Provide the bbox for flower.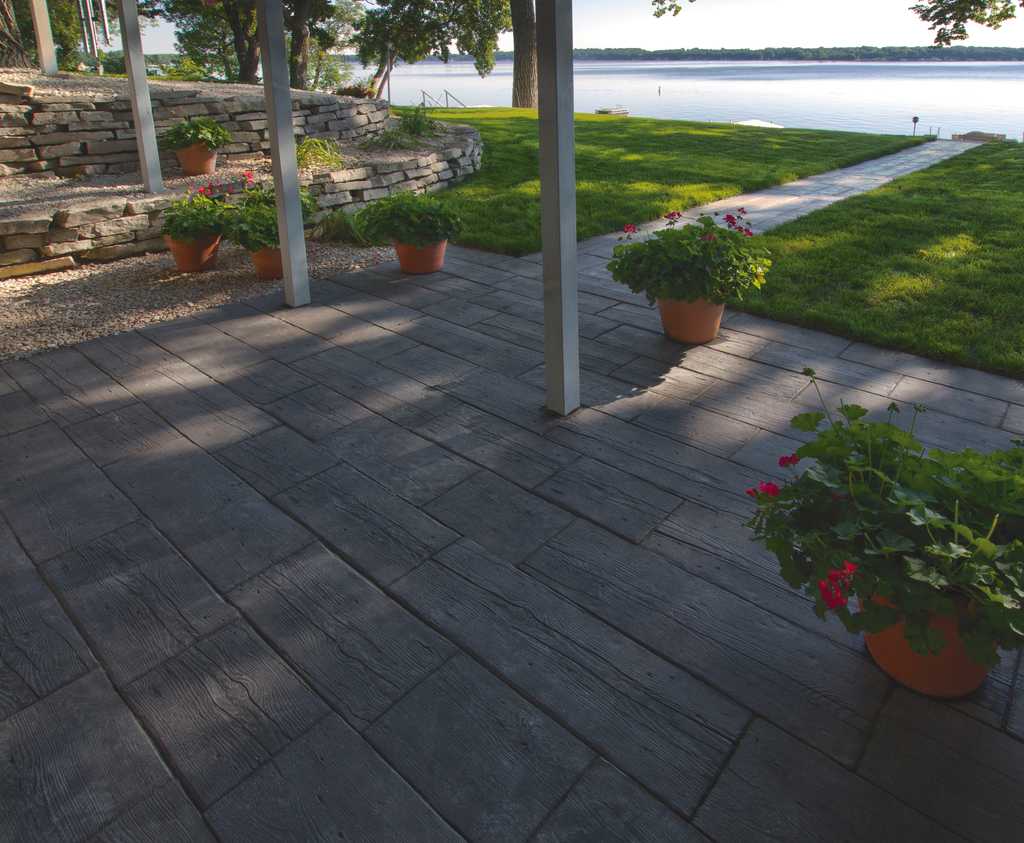
crop(735, 225, 740, 232).
